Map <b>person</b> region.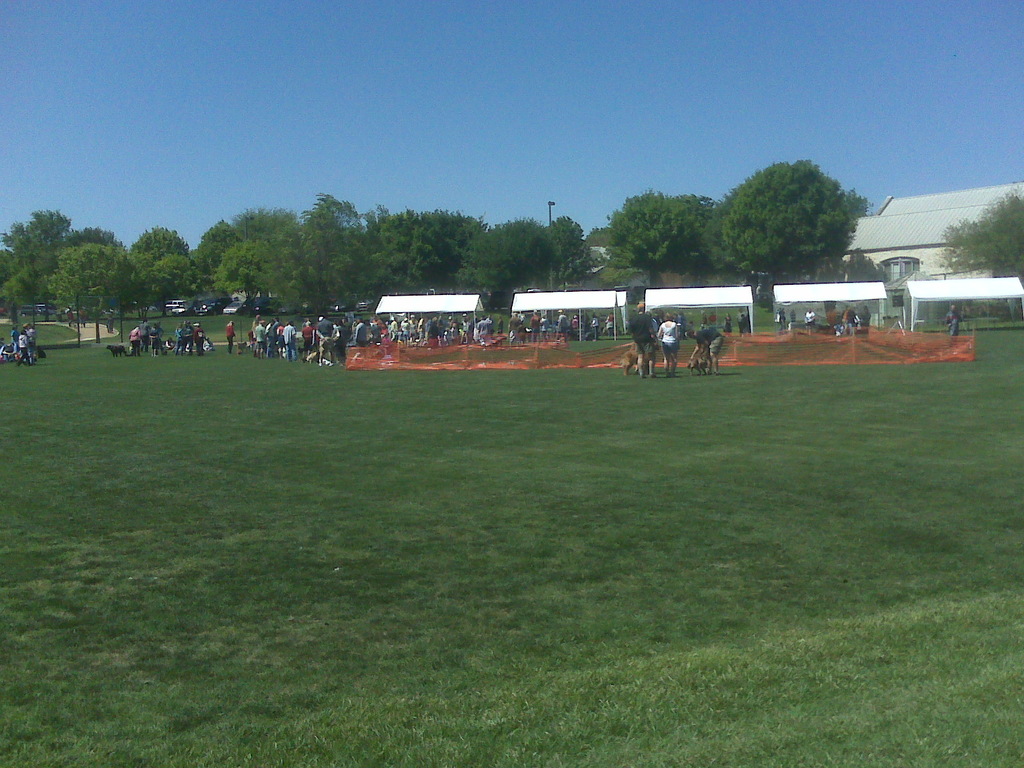
Mapped to {"left": 249, "top": 319, "right": 258, "bottom": 339}.
